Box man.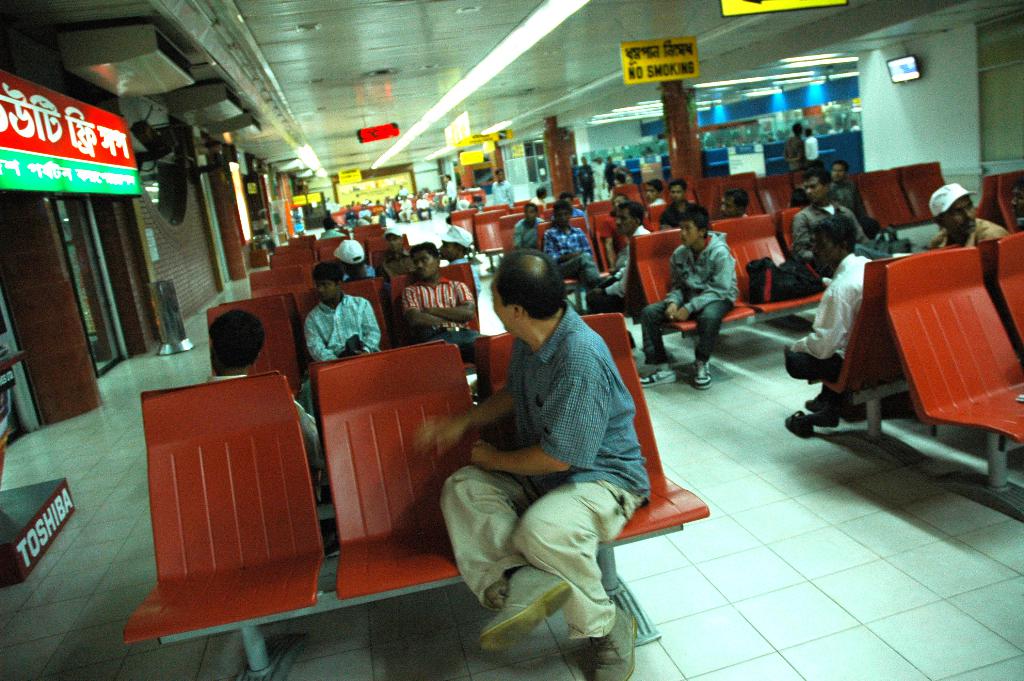
pyautogui.locateOnScreen(783, 216, 872, 384).
